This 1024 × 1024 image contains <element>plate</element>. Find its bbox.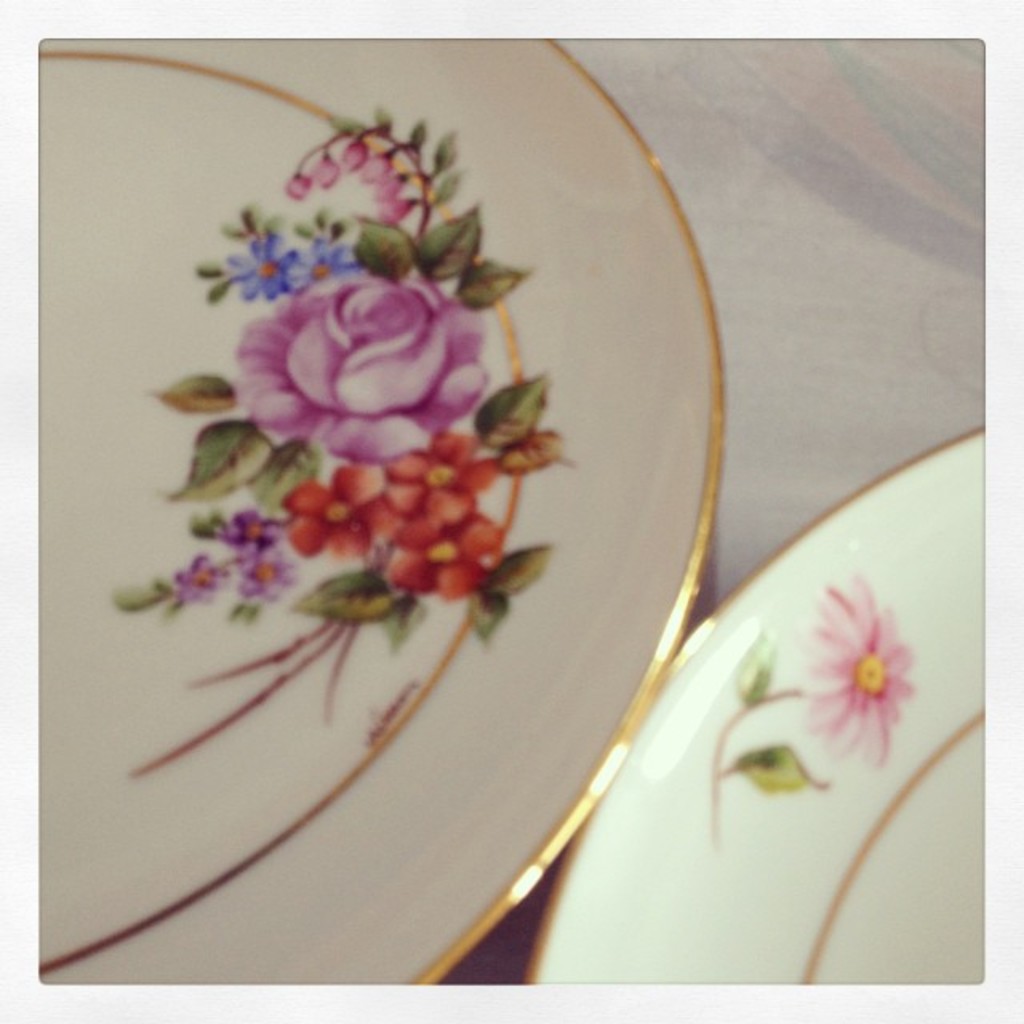
detection(523, 427, 982, 984).
